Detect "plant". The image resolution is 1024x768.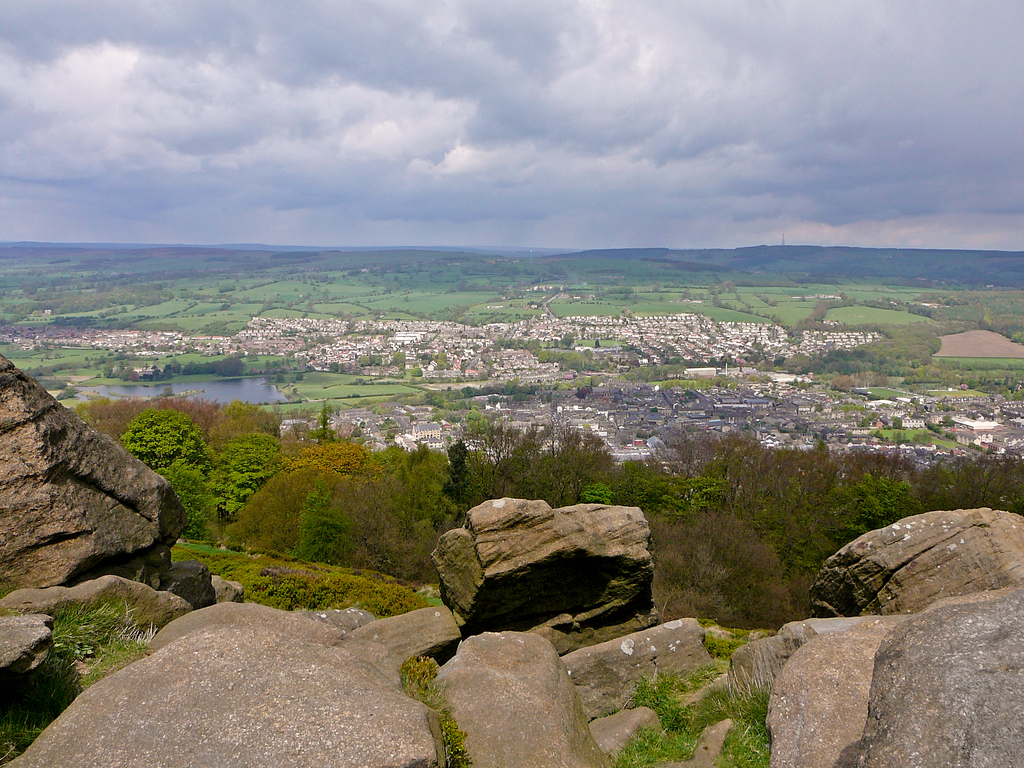
[x1=118, y1=405, x2=217, y2=483].
